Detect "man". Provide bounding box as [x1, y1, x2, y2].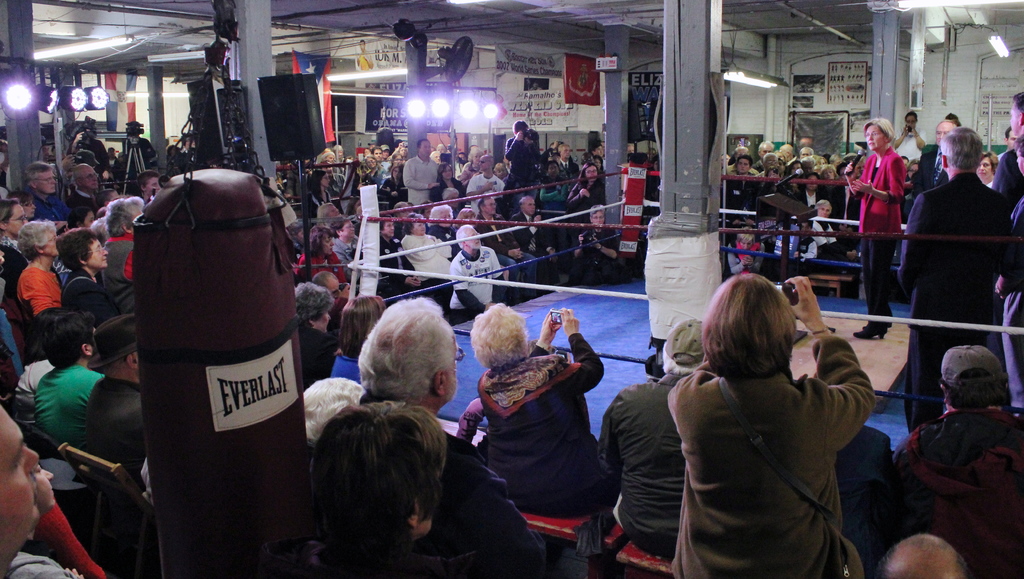
[758, 140, 771, 156].
